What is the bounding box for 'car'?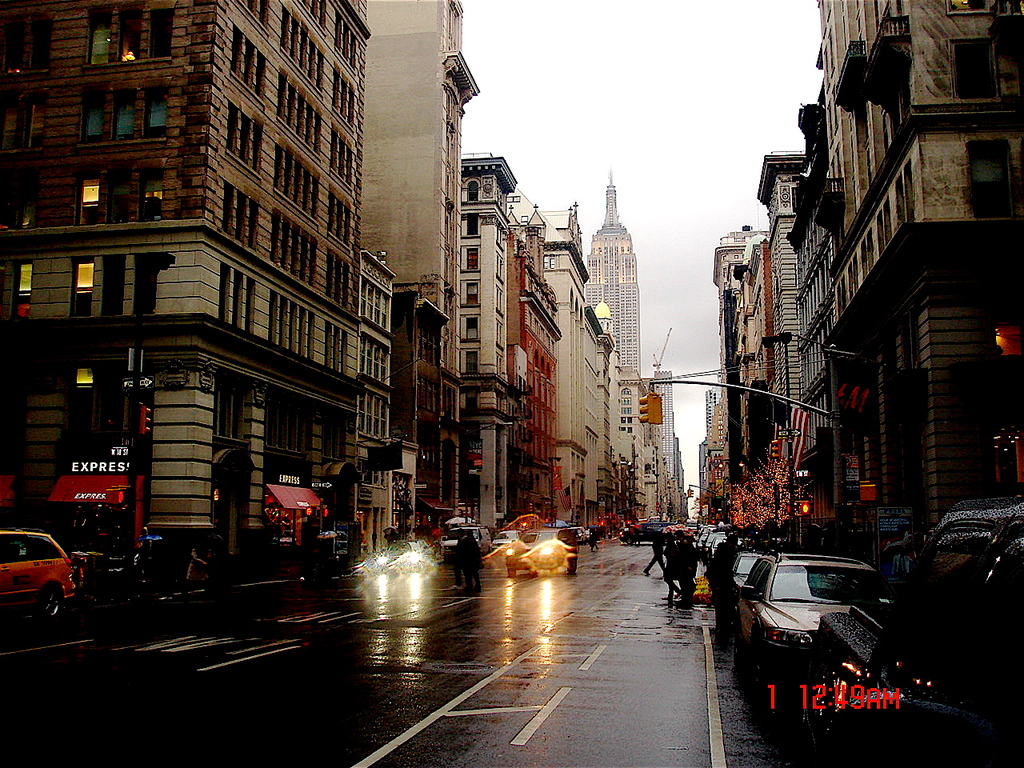
left=732, top=550, right=900, bottom=682.
